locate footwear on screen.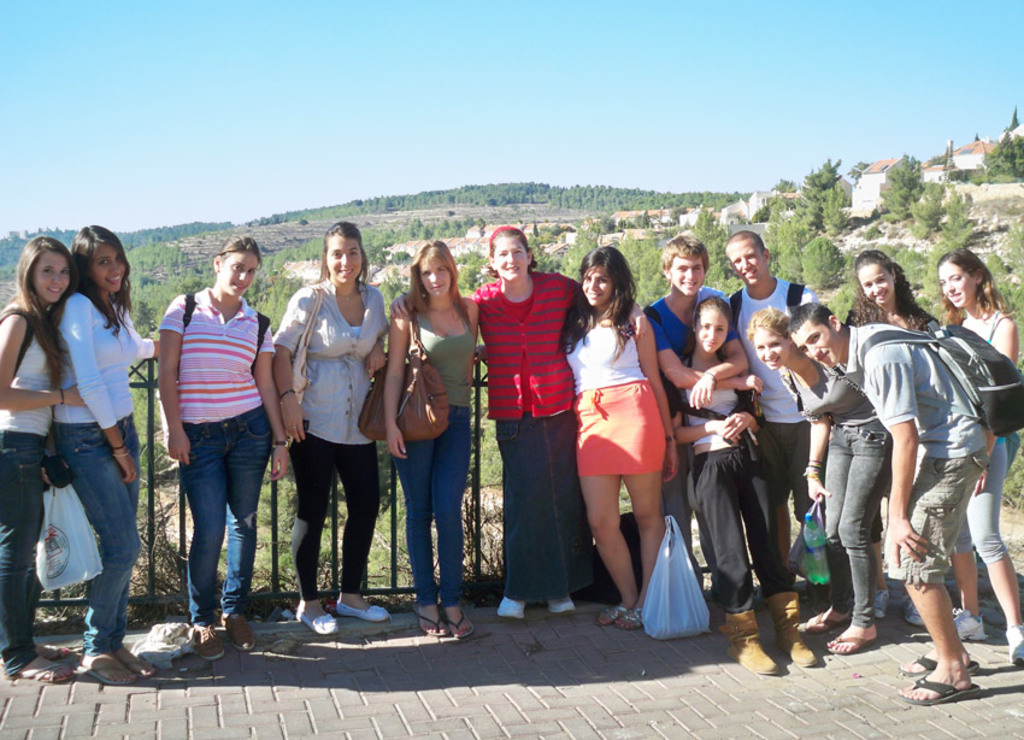
On screen at (left=189, top=622, right=224, bottom=663).
